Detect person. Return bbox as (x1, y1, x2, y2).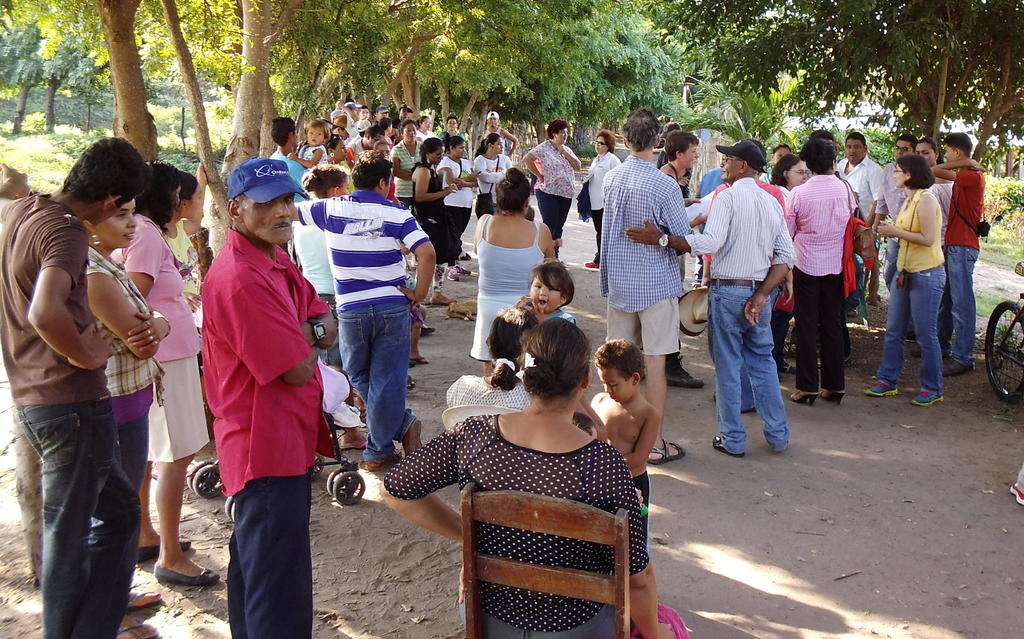
(439, 317, 538, 407).
